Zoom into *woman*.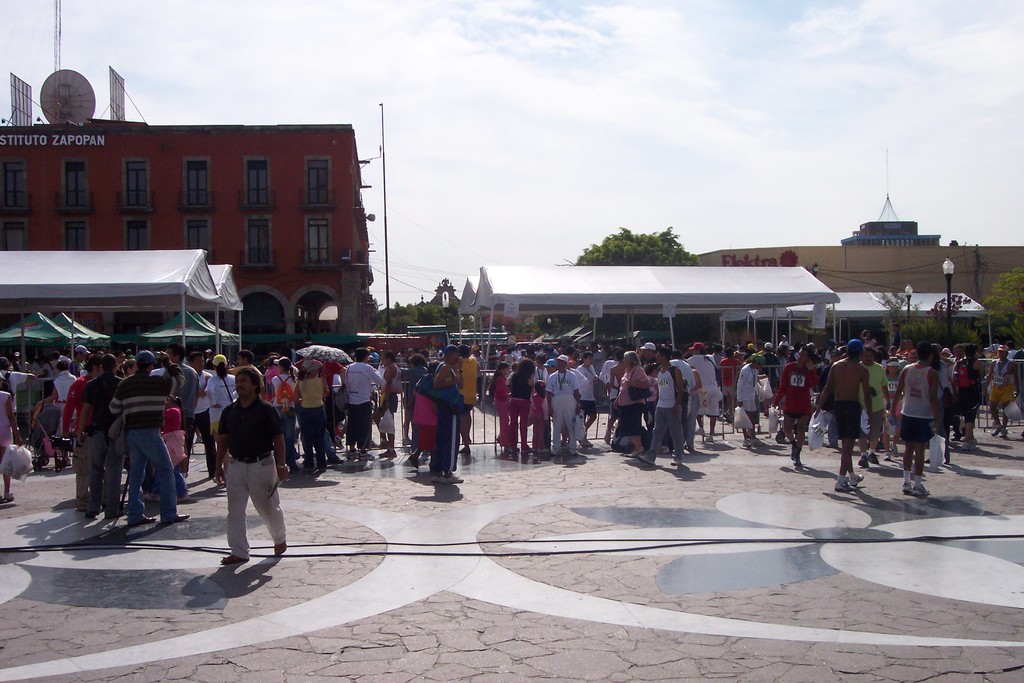
Zoom target: 294/360/326/477.
